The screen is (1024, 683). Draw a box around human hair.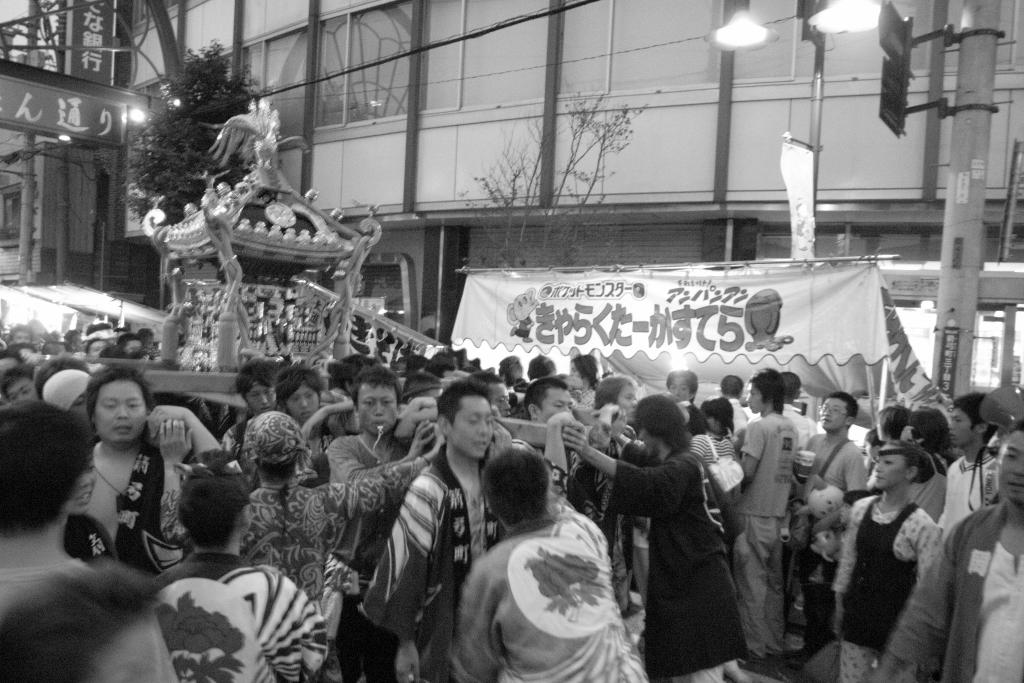
left=482, top=448, right=550, bottom=527.
